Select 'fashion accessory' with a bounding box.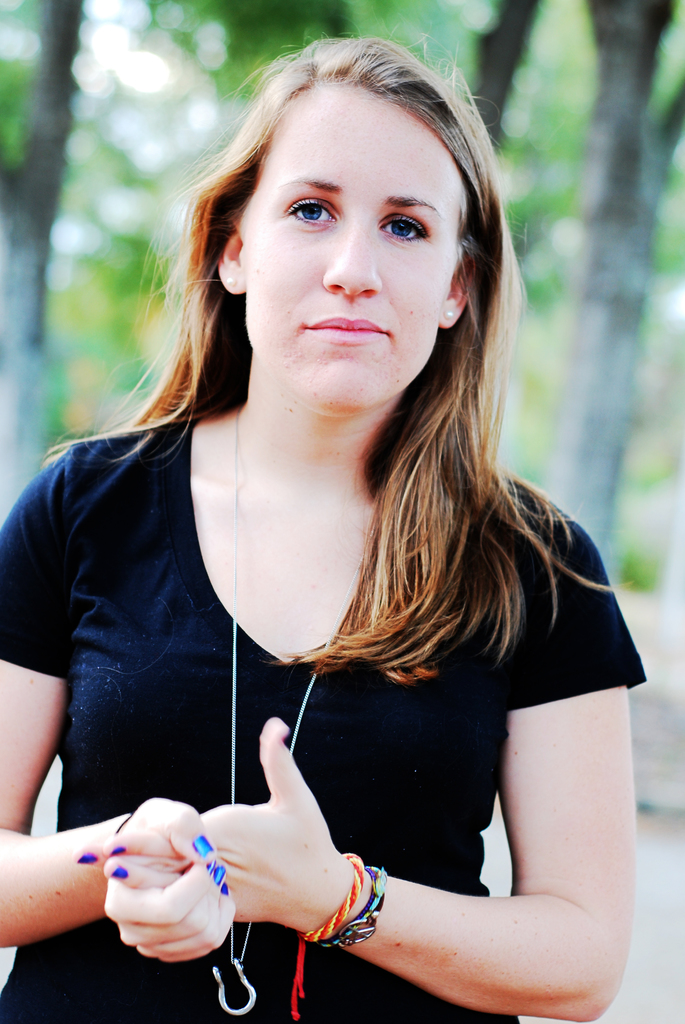
[313, 863, 378, 953].
